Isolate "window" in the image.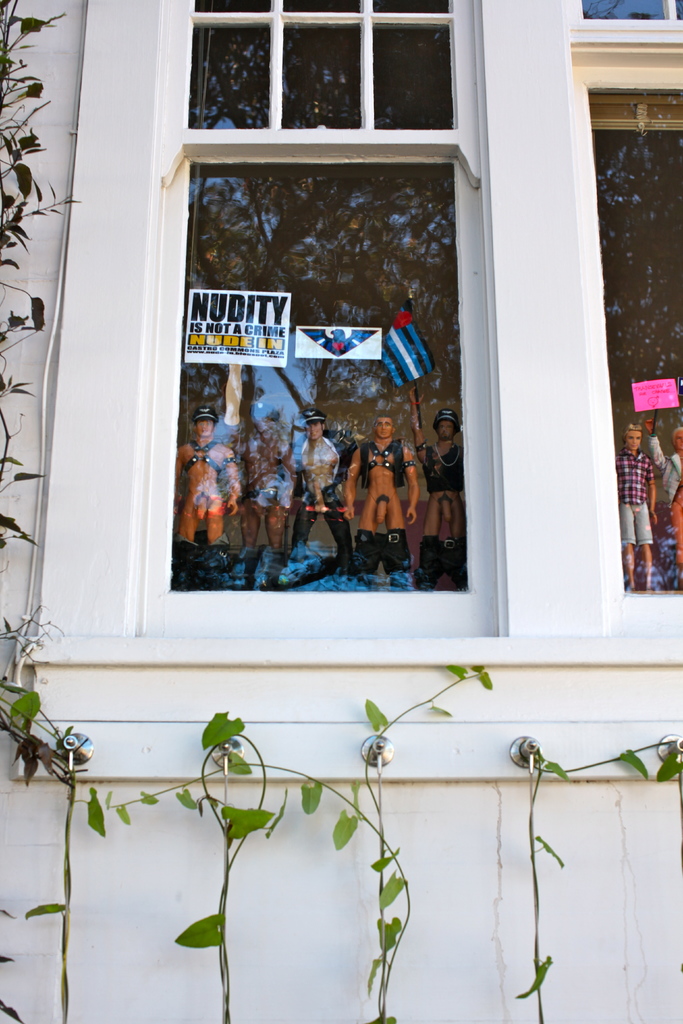
Isolated region: pyautogui.locateOnScreen(565, 37, 682, 600).
